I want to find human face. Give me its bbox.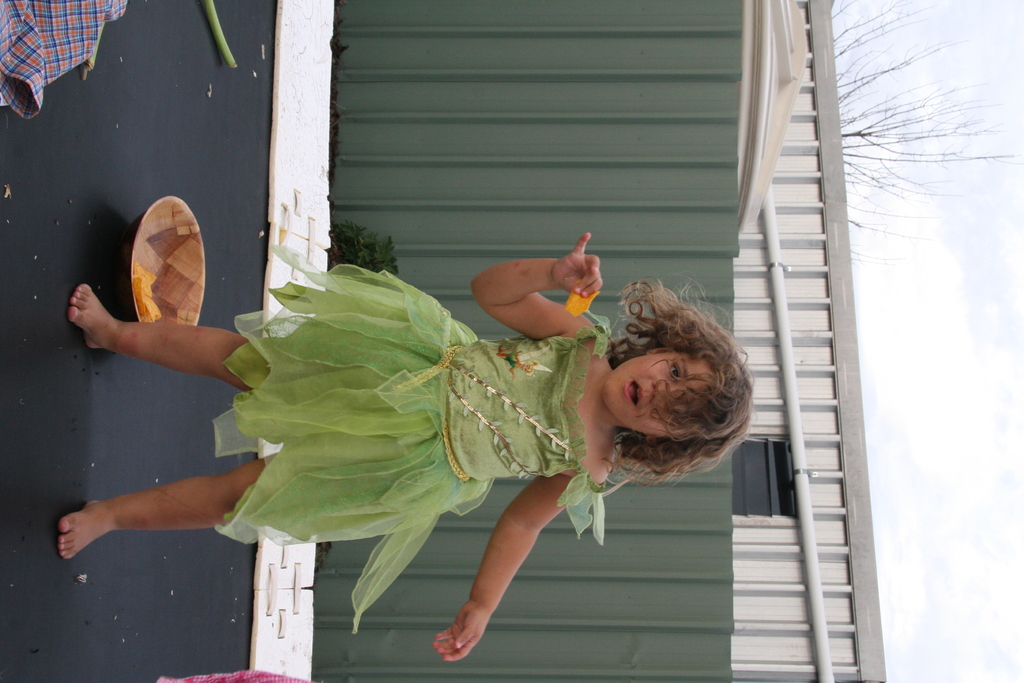
box(604, 352, 710, 434).
